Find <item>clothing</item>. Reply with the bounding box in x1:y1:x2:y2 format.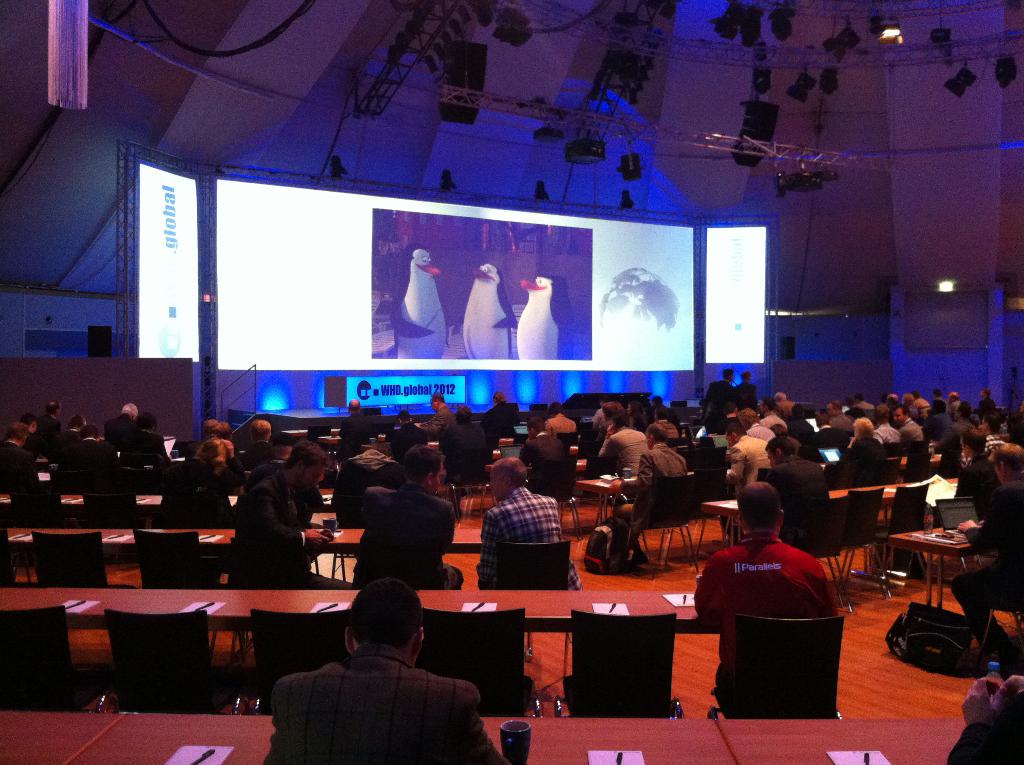
908:398:929:414.
